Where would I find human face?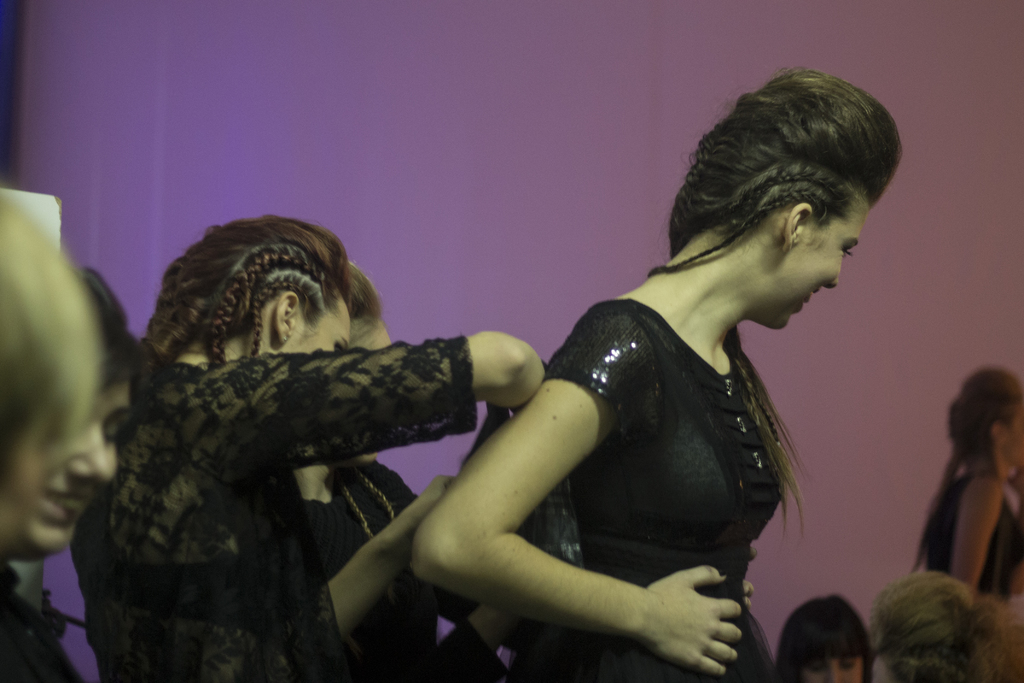
At crop(868, 614, 902, 682).
